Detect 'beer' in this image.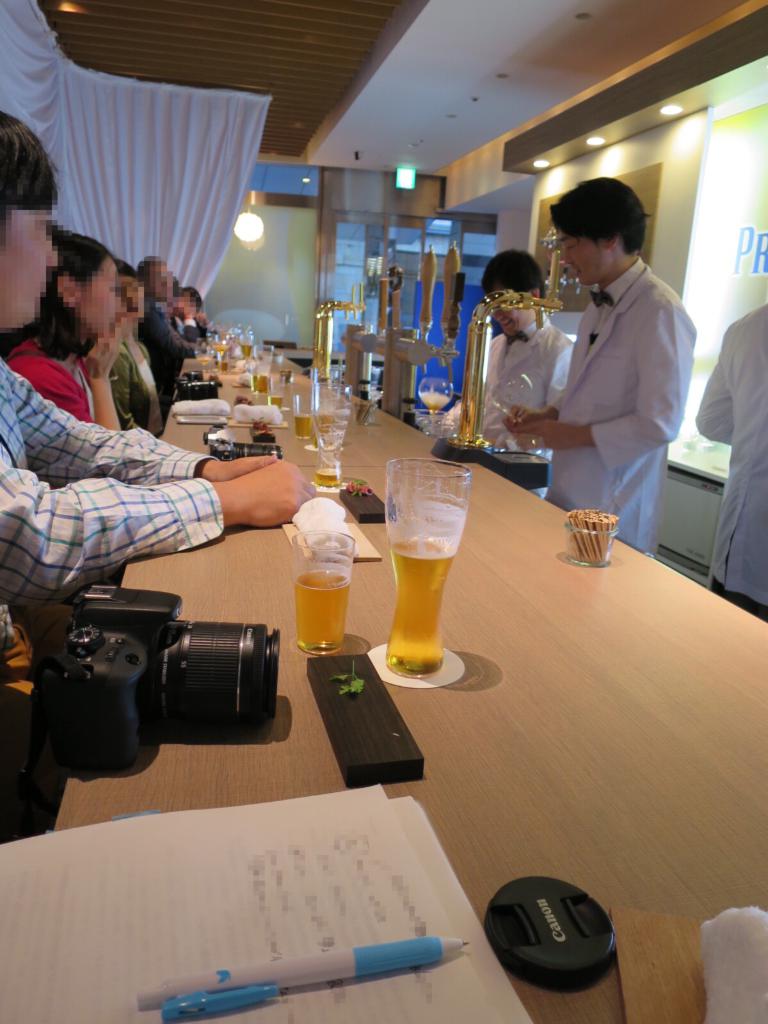
Detection: {"x1": 320, "y1": 458, "x2": 341, "y2": 486}.
